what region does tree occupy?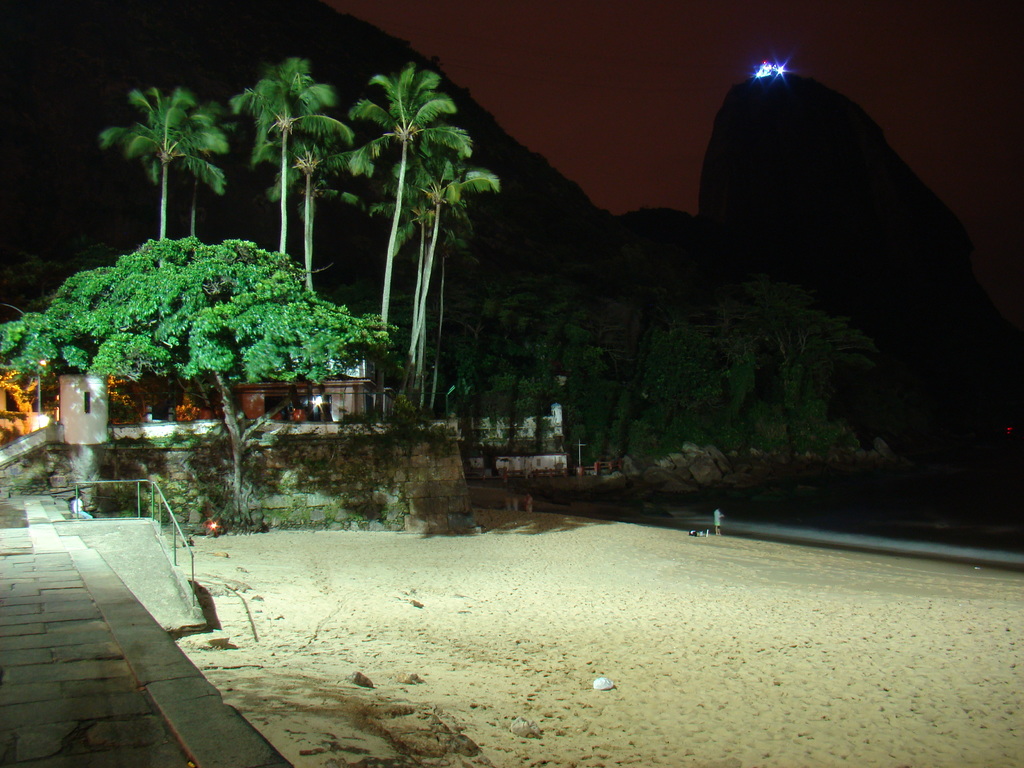
{"left": 349, "top": 57, "right": 474, "bottom": 341}.
